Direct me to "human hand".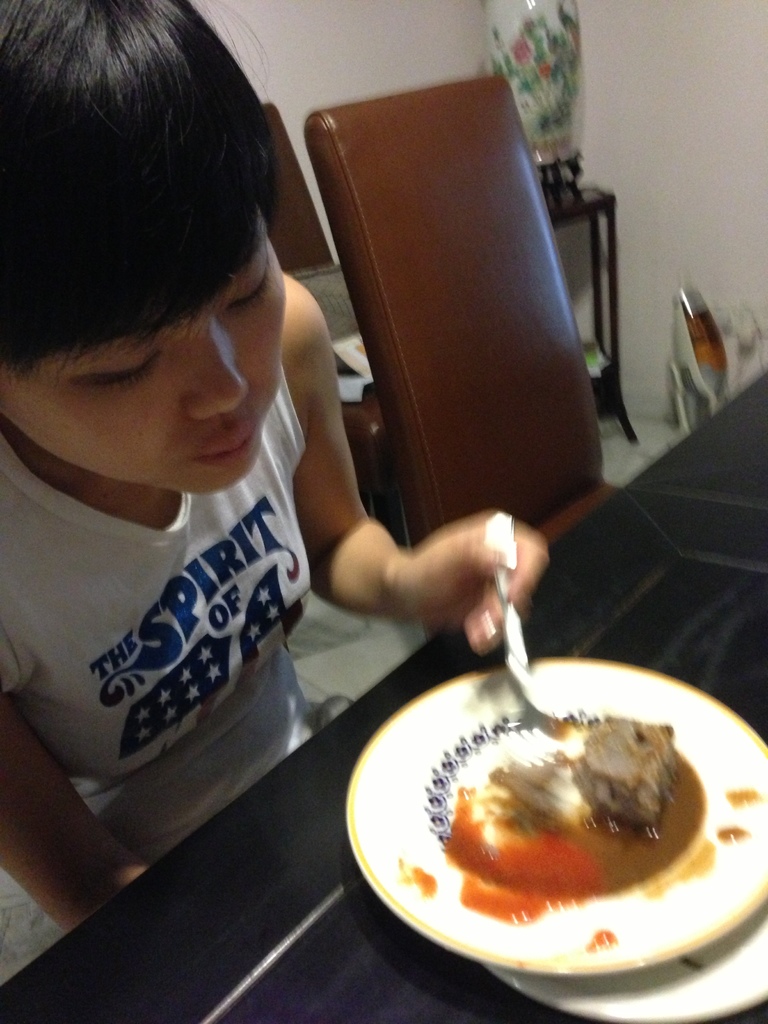
Direction: 318, 485, 525, 656.
